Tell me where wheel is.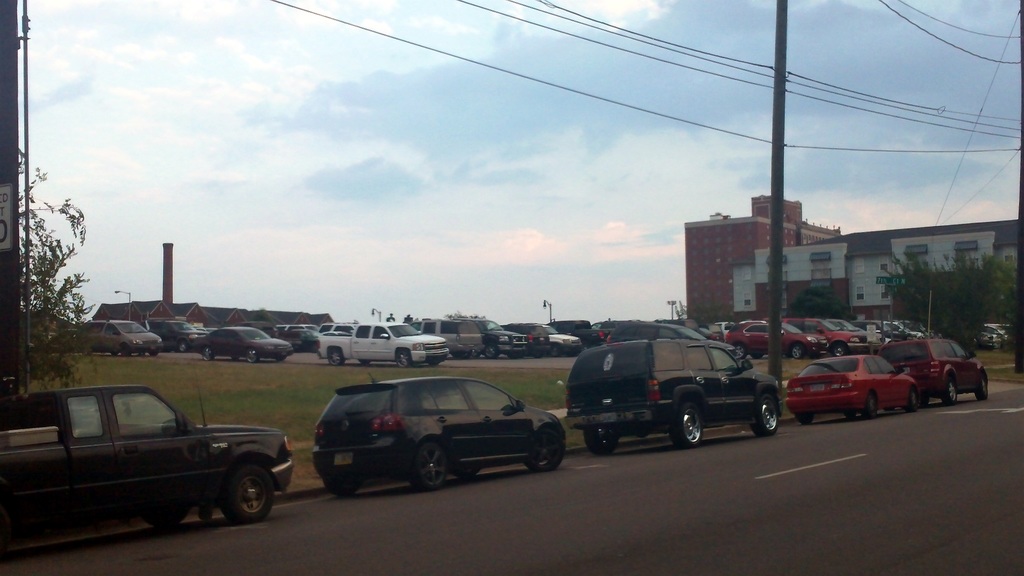
wheel is at region(941, 377, 958, 404).
